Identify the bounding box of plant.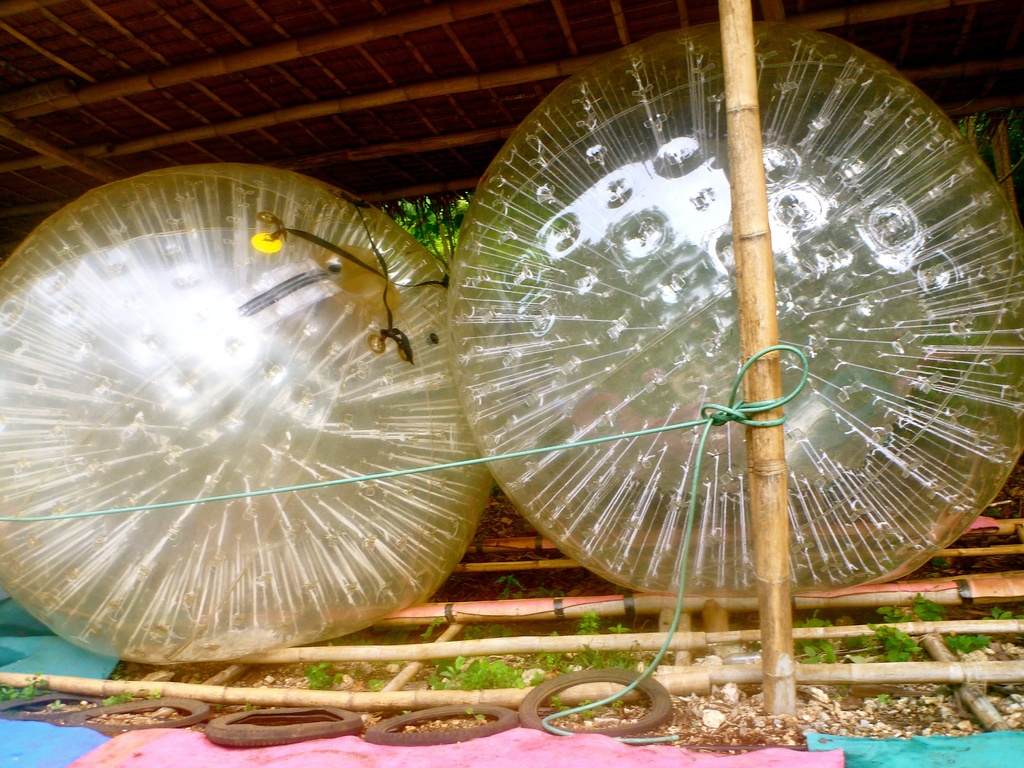
(467, 708, 493, 724).
